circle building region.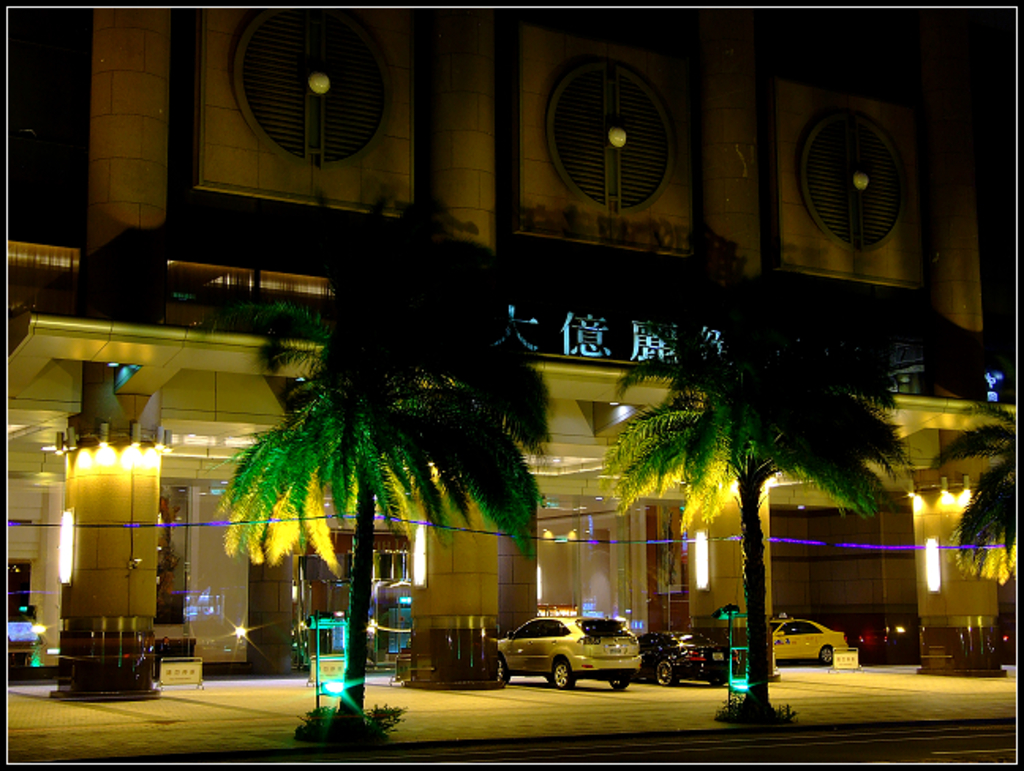
Region: 6,0,1022,684.
